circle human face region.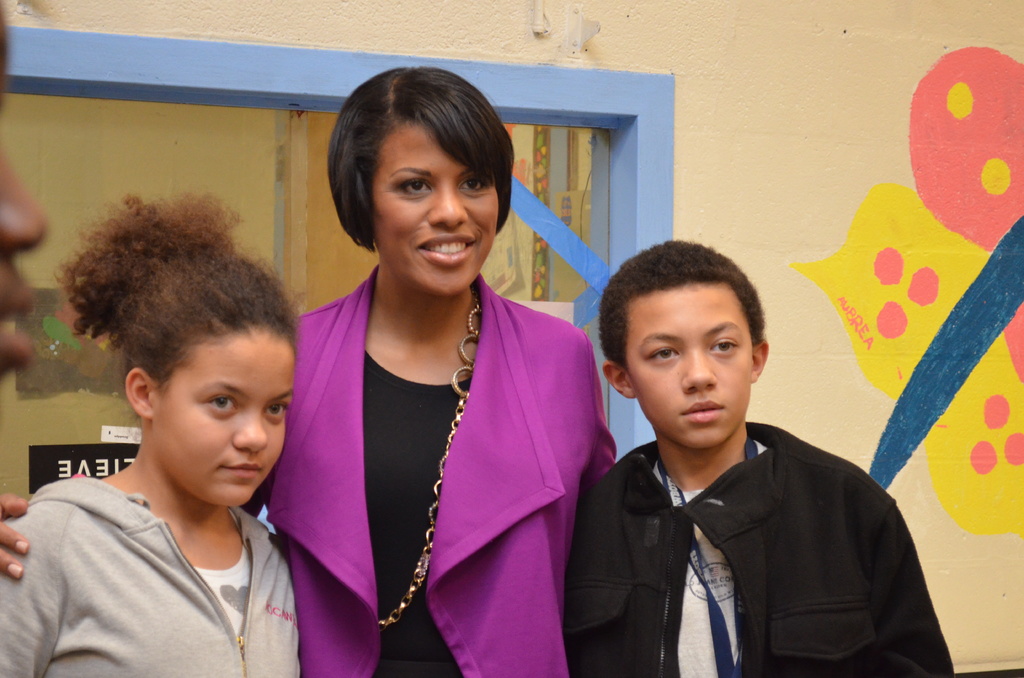
Region: box(620, 278, 757, 442).
